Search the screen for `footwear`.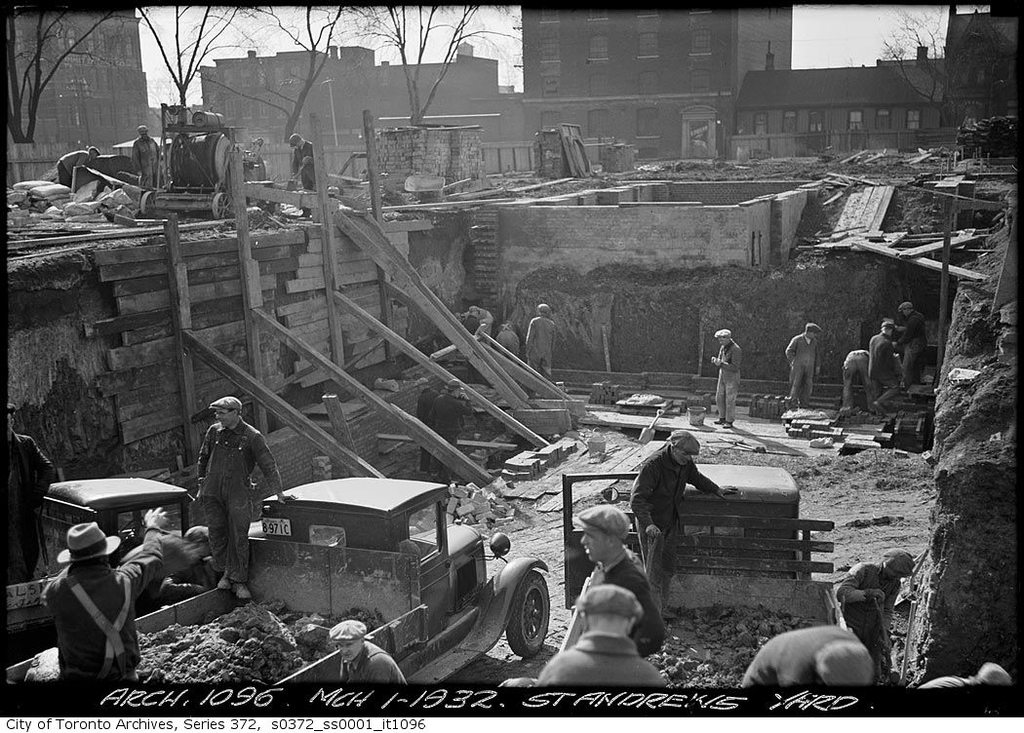
Found at 714:415:722:425.
